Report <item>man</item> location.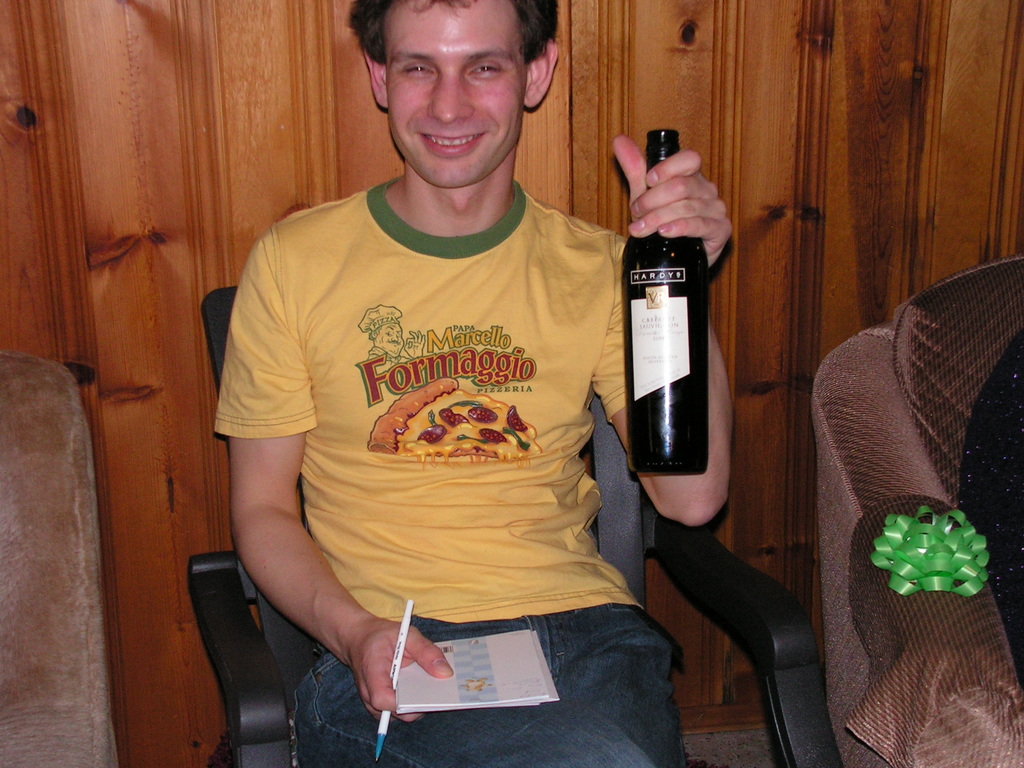
Report: 198, 0, 670, 762.
